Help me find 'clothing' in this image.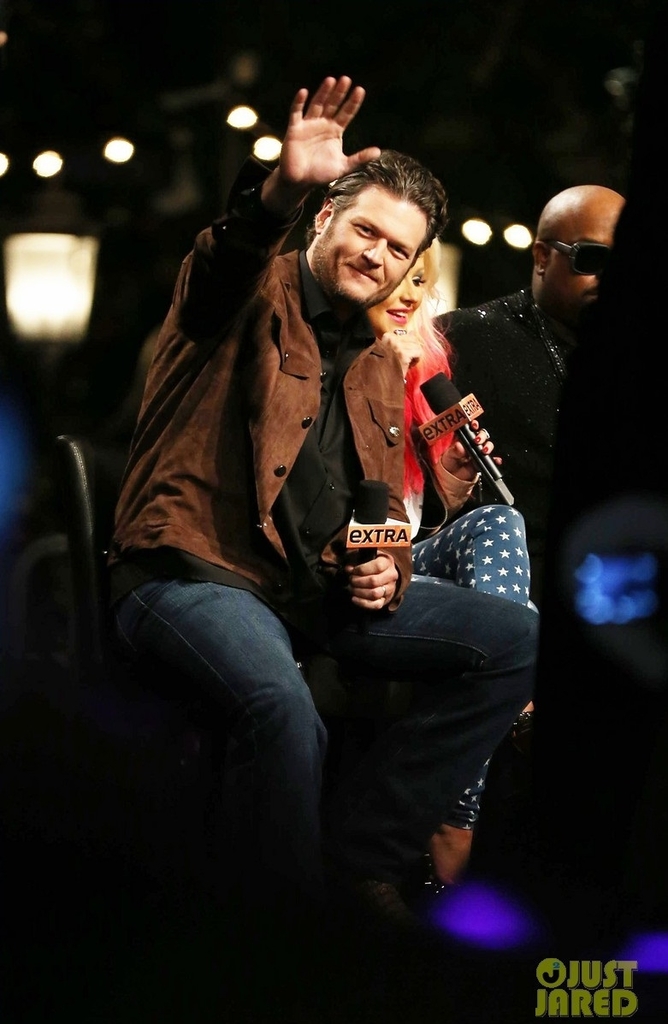
Found it: (395,311,530,829).
